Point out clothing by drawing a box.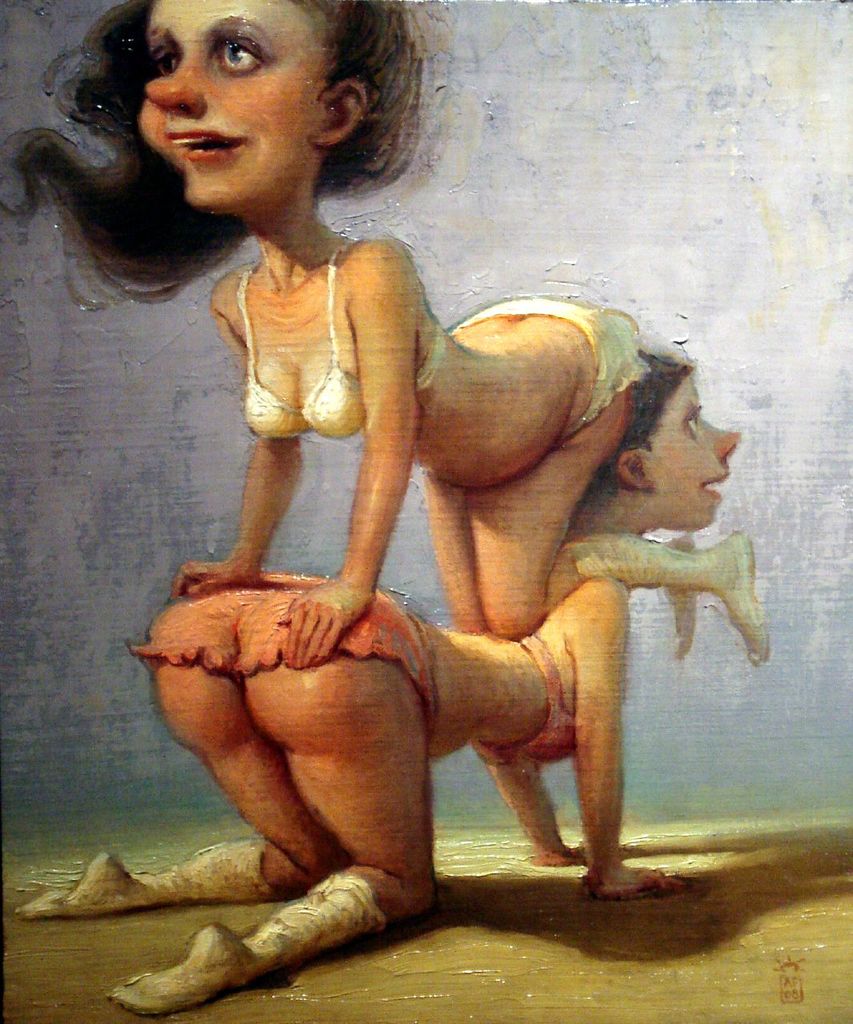
detection(455, 297, 643, 433).
